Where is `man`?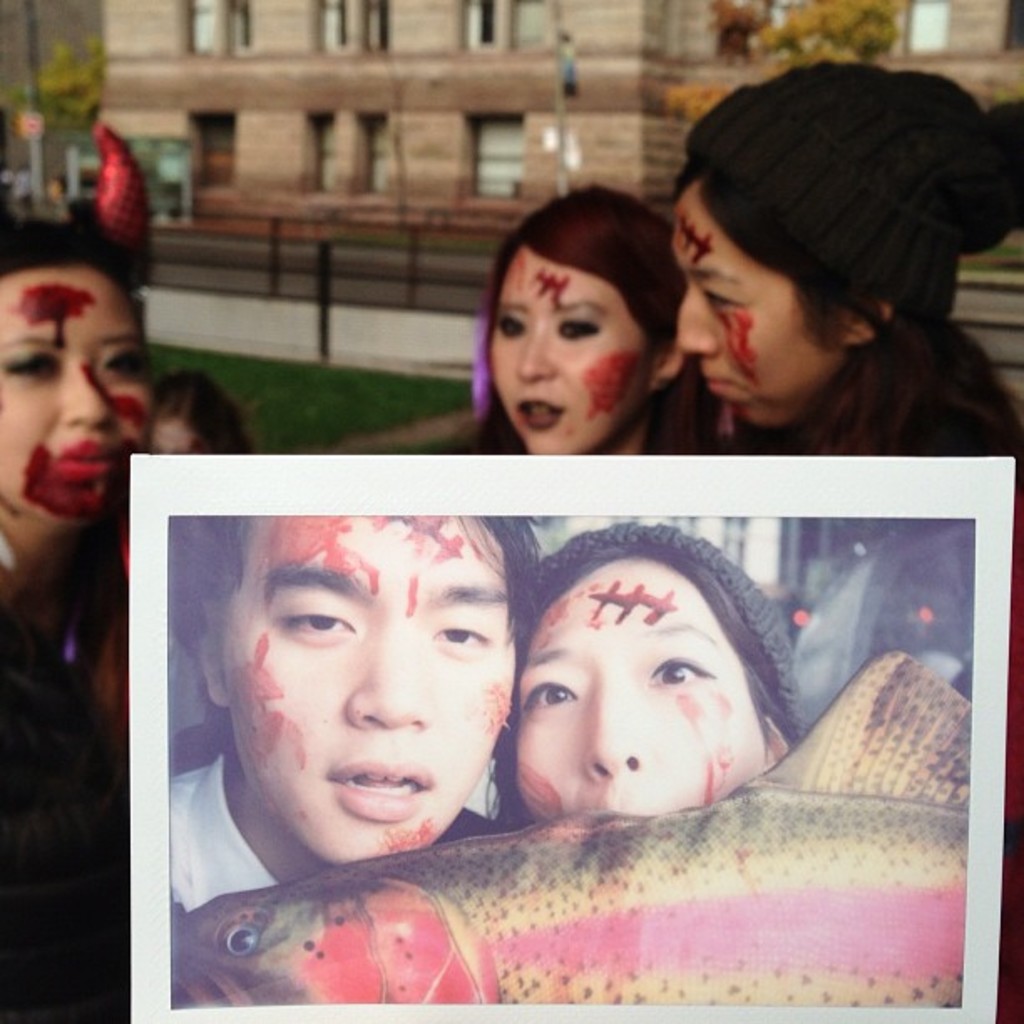
{"left": 147, "top": 494, "right": 517, "bottom": 1016}.
